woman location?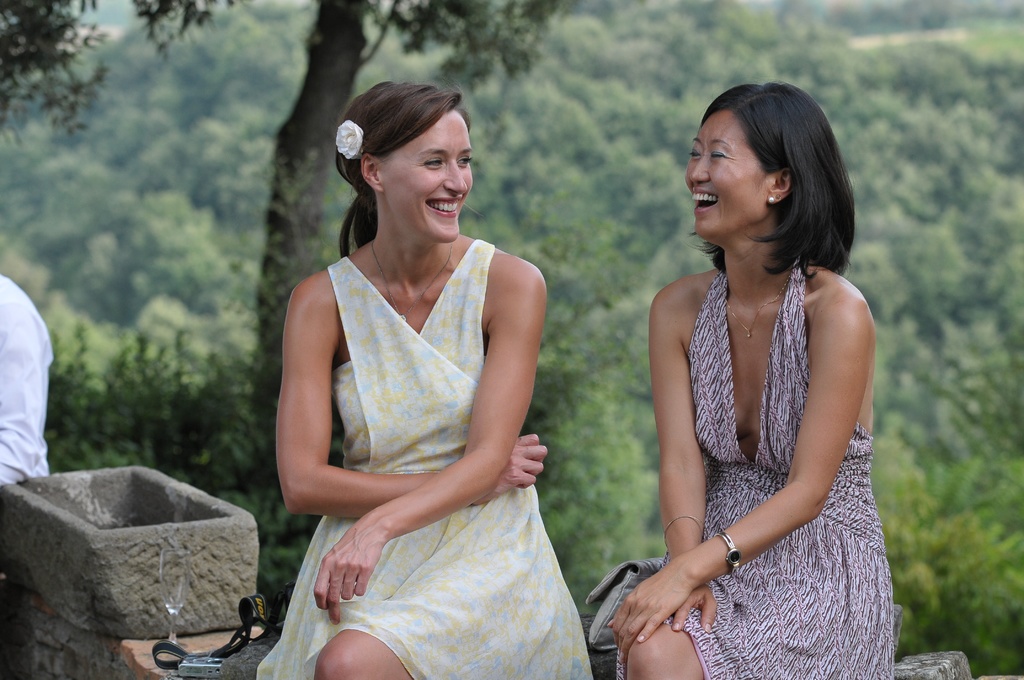
[x1=263, y1=76, x2=586, y2=679]
